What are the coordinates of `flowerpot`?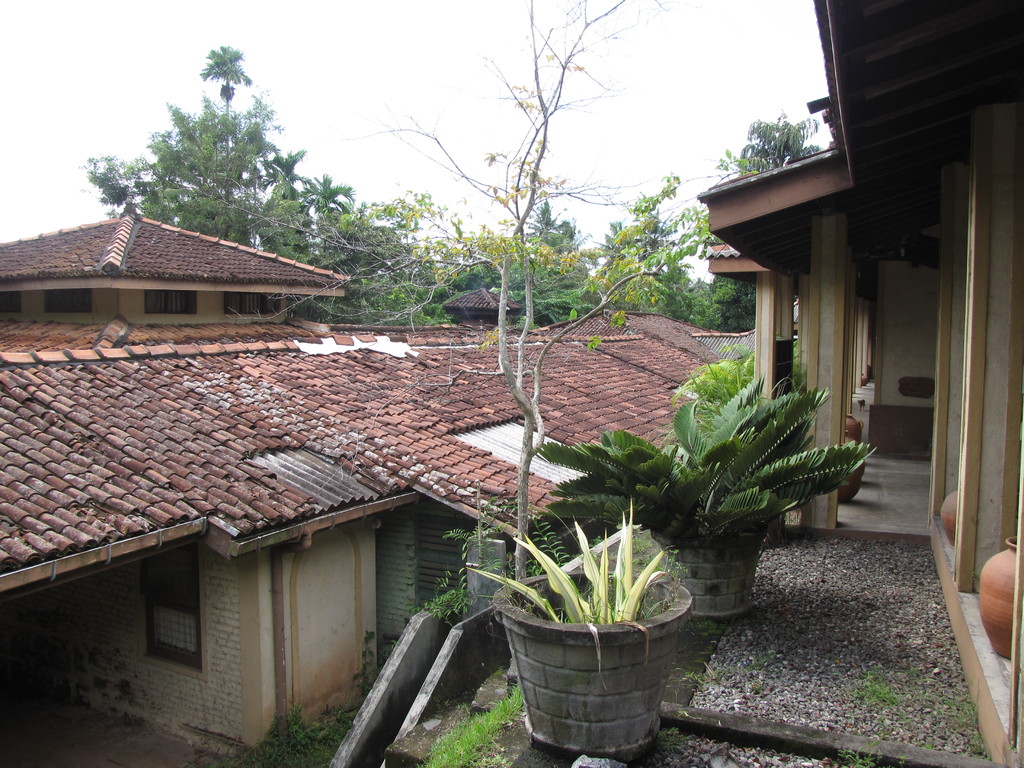
bbox(495, 561, 690, 749).
